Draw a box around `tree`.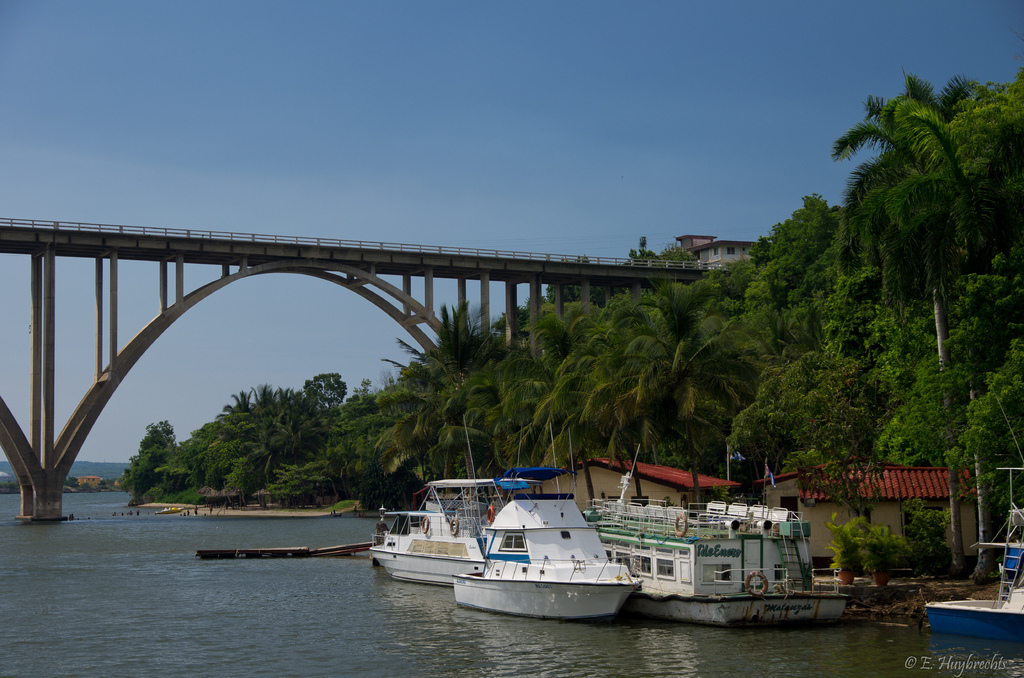
Rect(372, 293, 508, 484).
